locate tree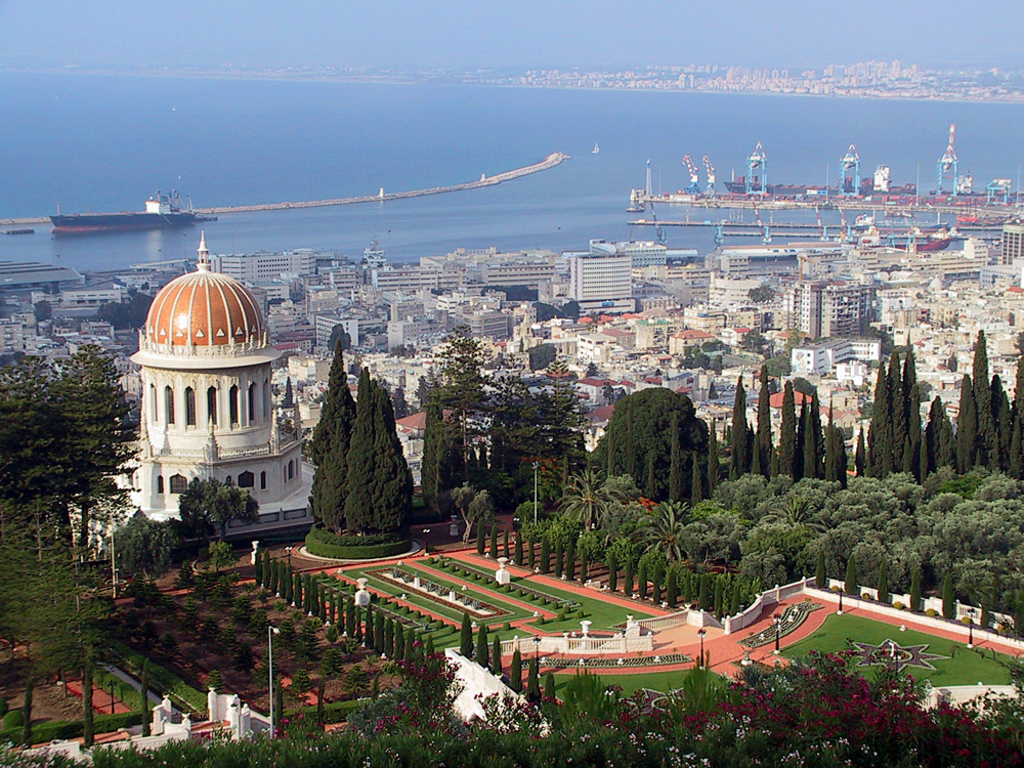
262, 550, 271, 591
